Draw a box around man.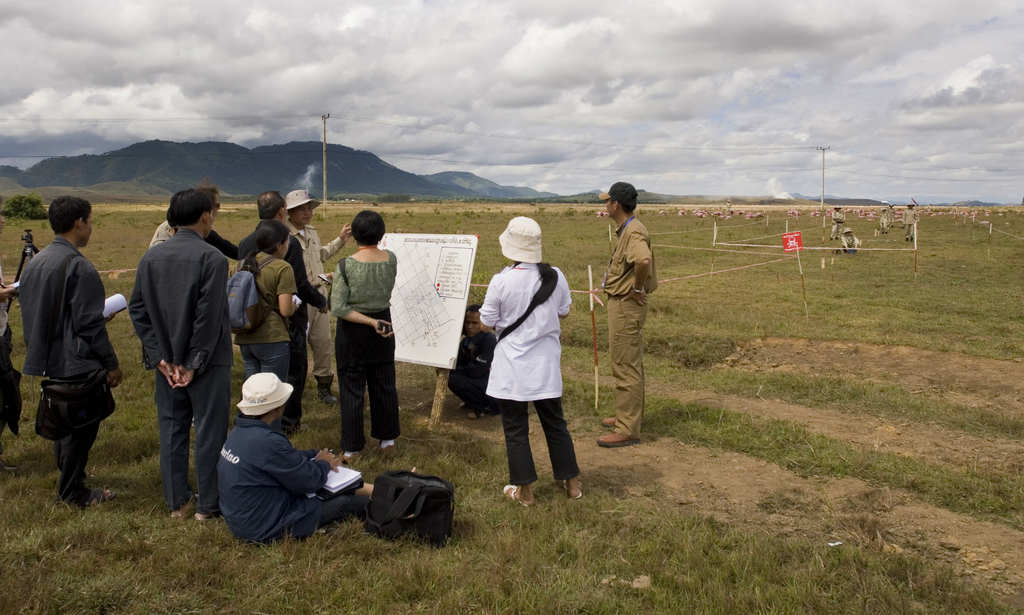
593/176/655/449.
